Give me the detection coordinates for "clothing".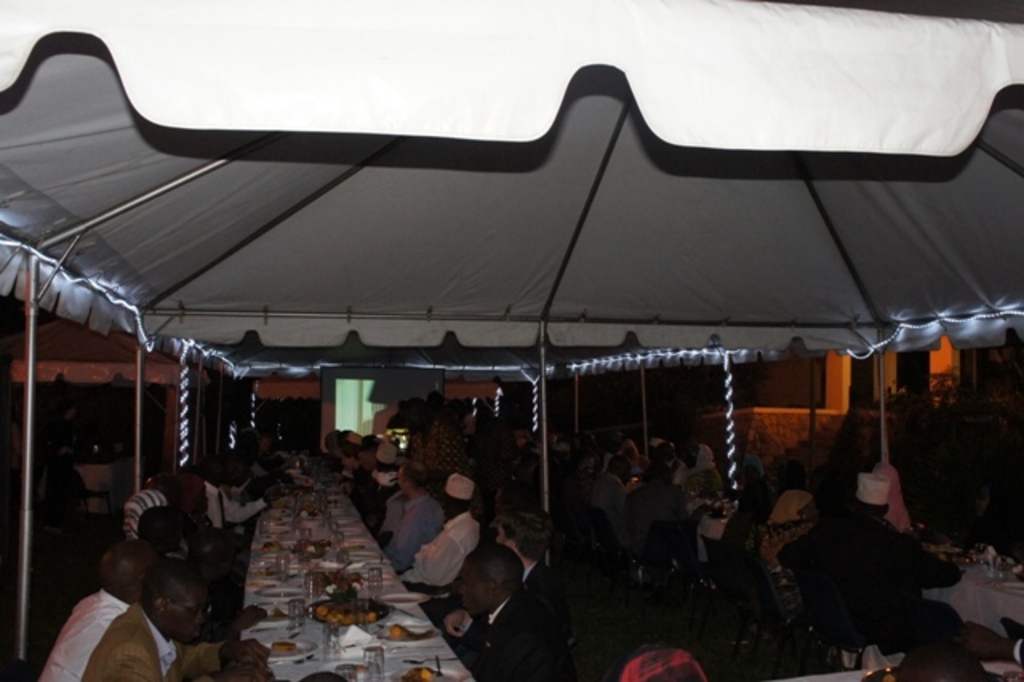
786 507 976 653.
